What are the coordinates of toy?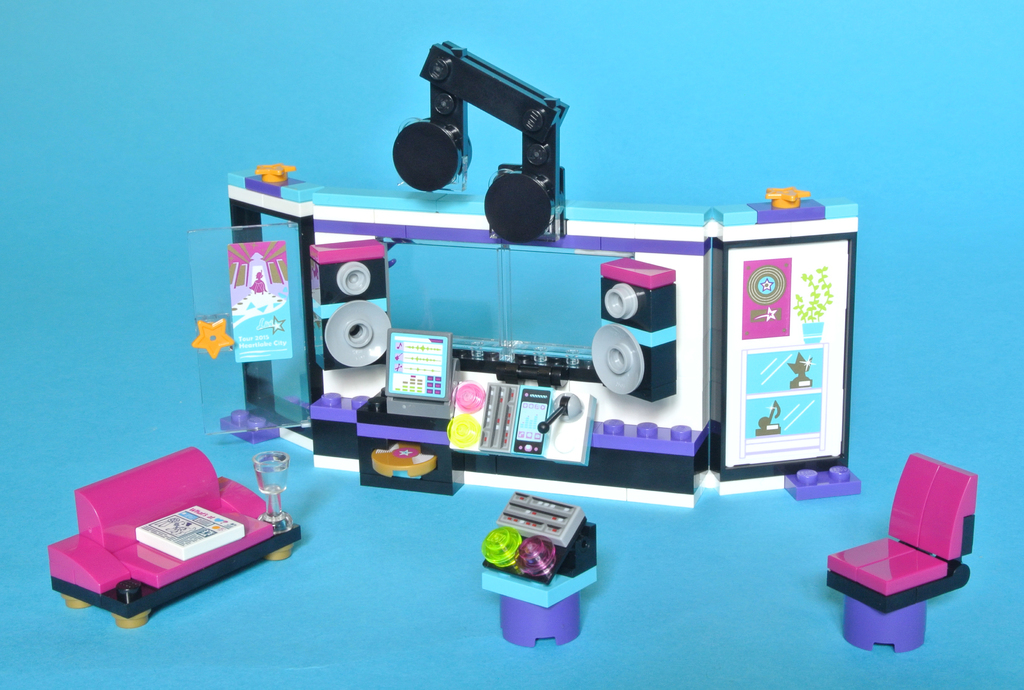
pyautogui.locateOnScreen(826, 455, 982, 655).
